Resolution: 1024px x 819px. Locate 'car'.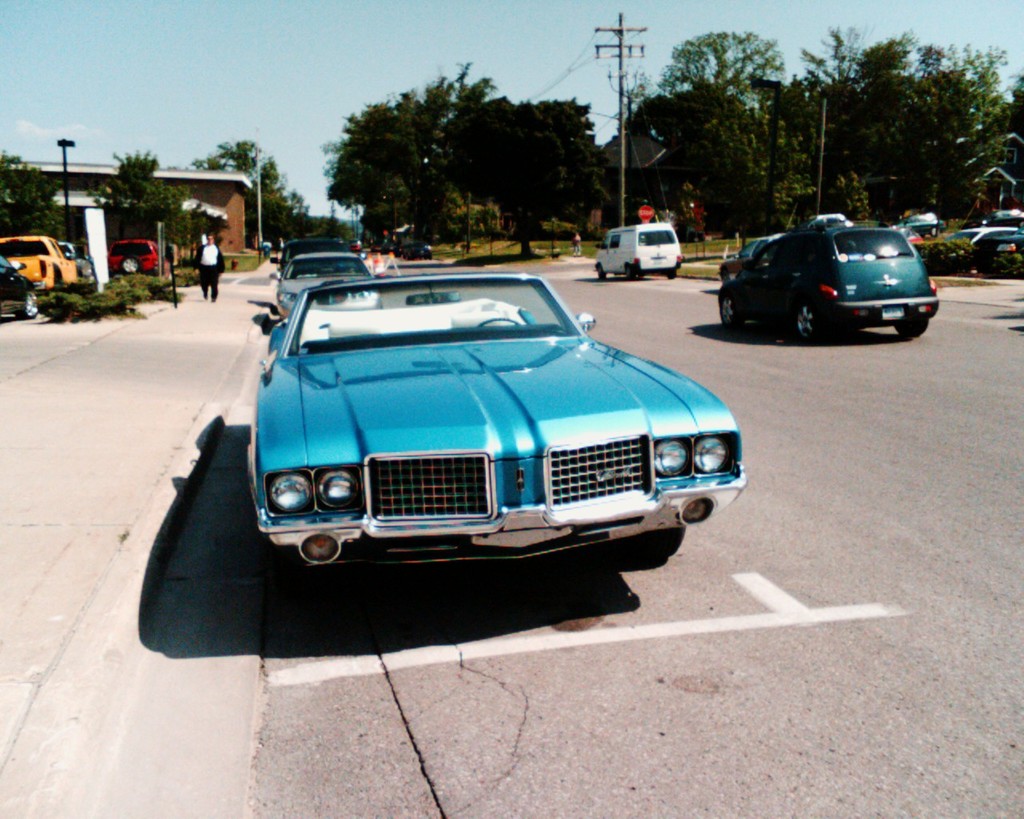
left=953, top=220, right=1014, bottom=240.
